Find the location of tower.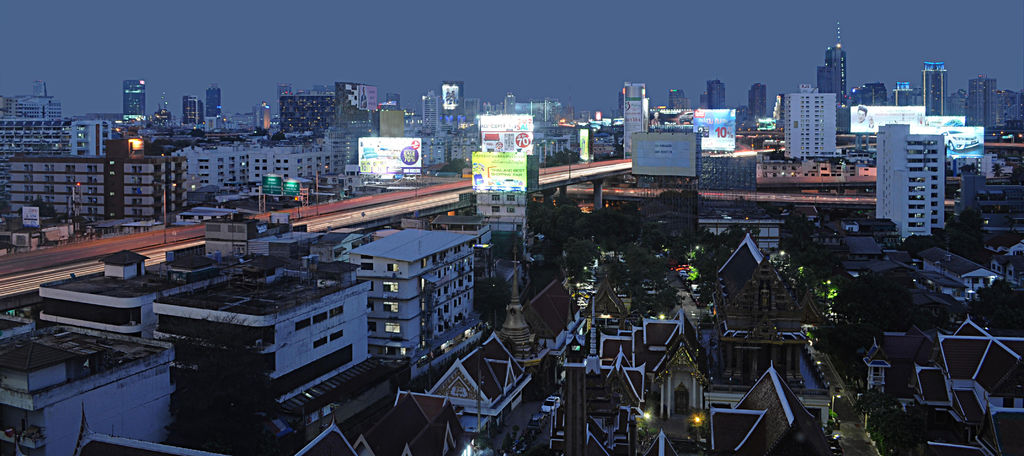
Location: x1=185, y1=91, x2=214, y2=124.
